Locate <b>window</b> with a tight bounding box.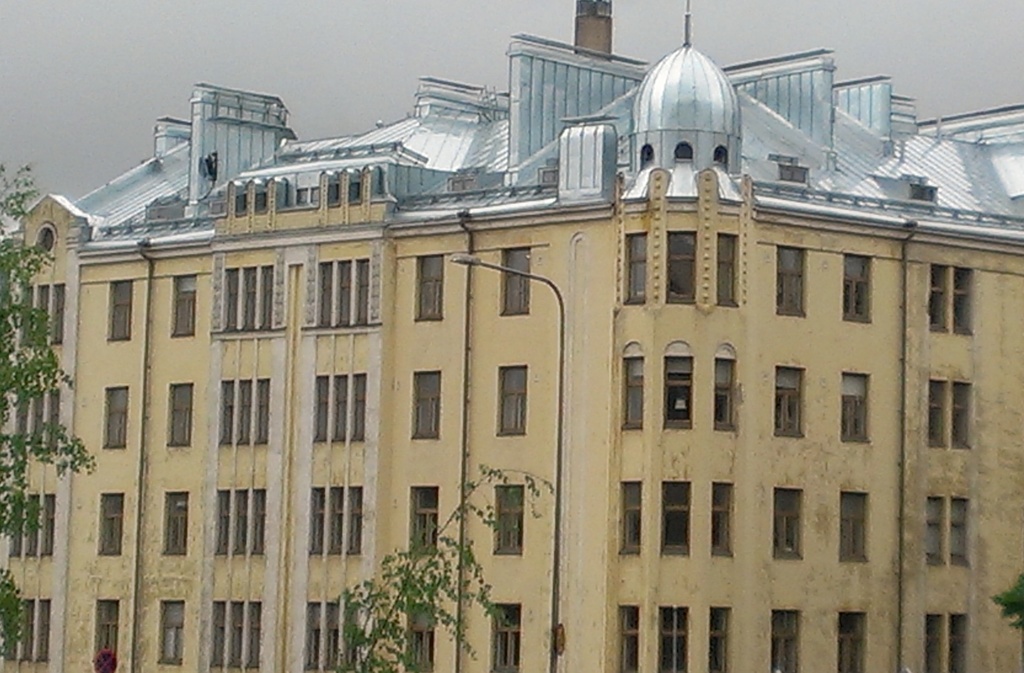
x1=314 y1=377 x2=368 y2=443.
